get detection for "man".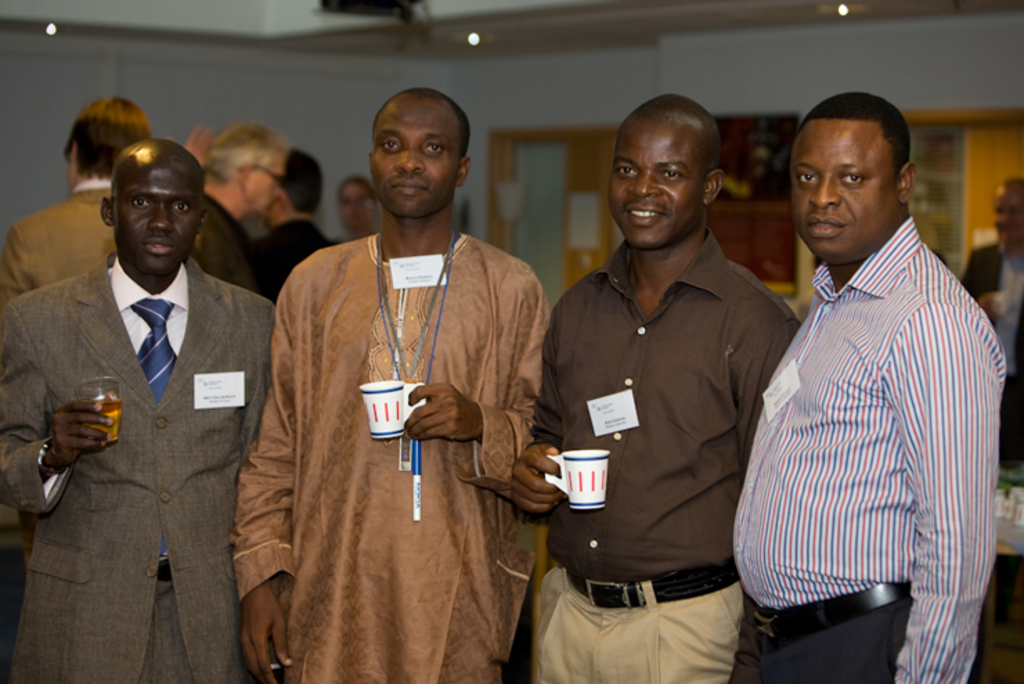
Detection: rect(194, 127, 285, 298).
